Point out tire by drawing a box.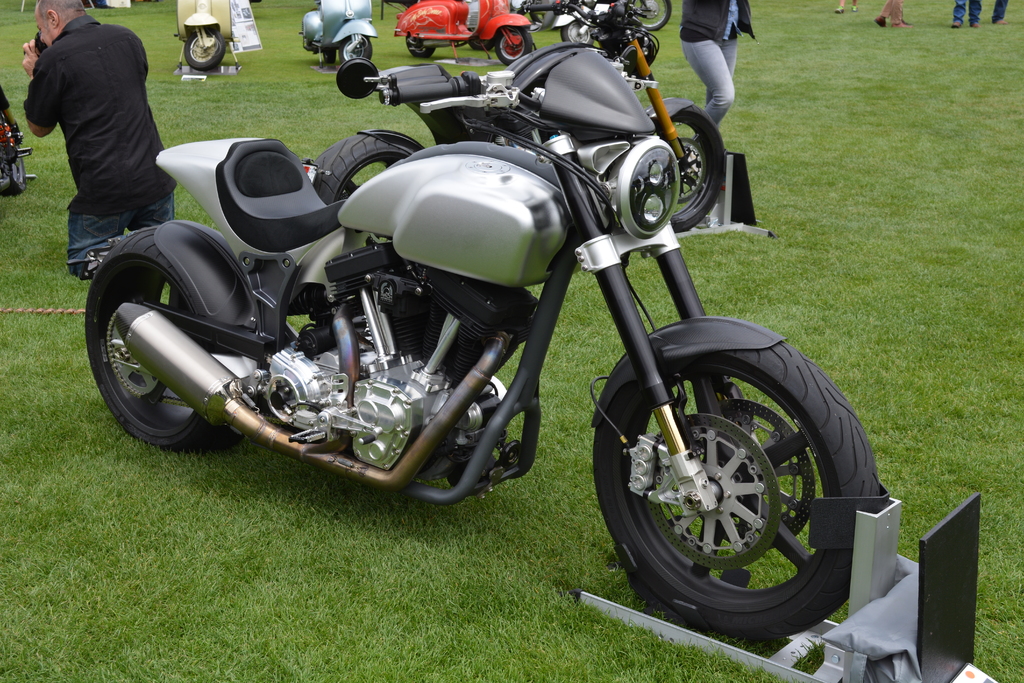
BBox(497, 27, 533, 67).
